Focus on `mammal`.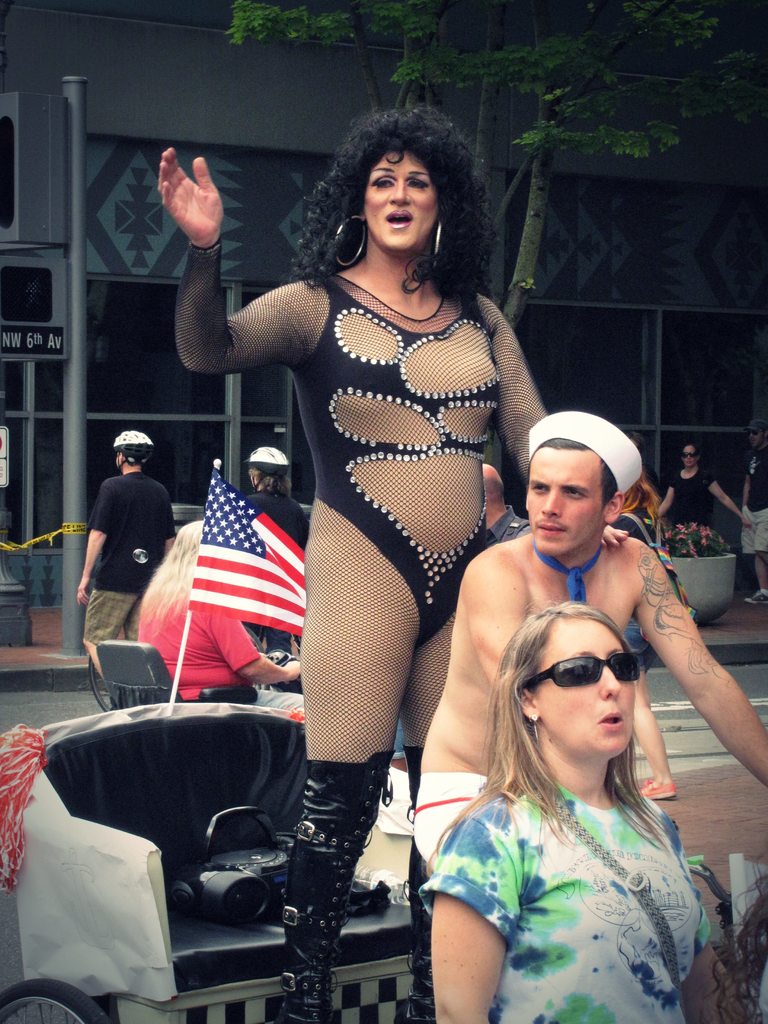
Focused at box=[604, 444, 679, 803].
